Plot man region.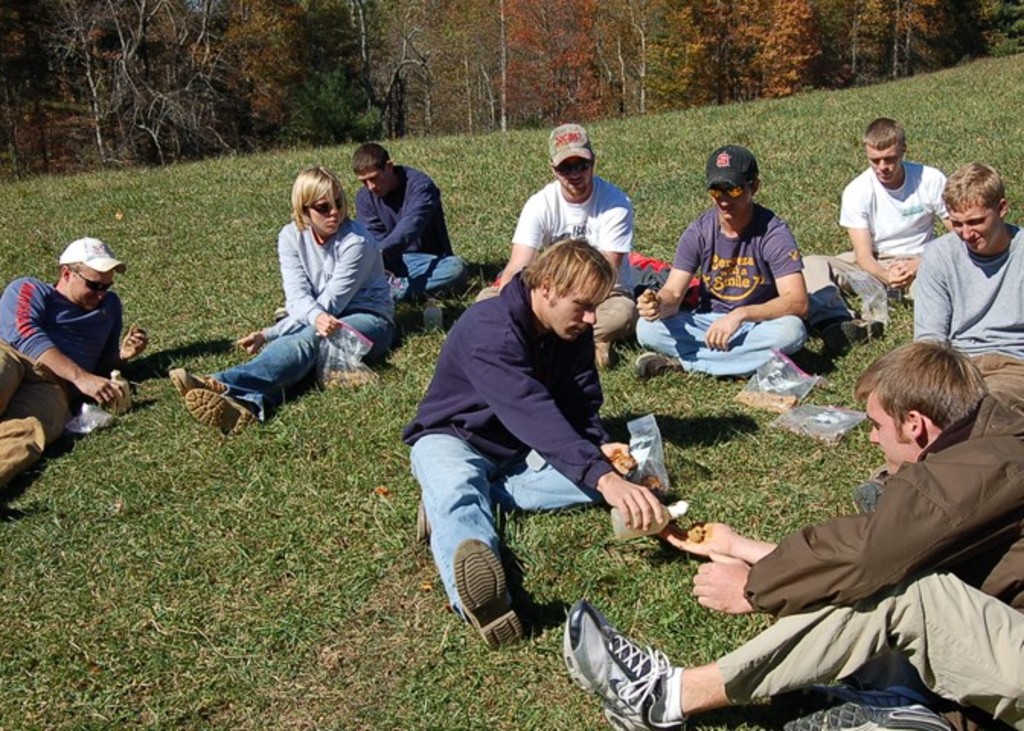
Plotted at crop(916, 158, 1022, 436).
